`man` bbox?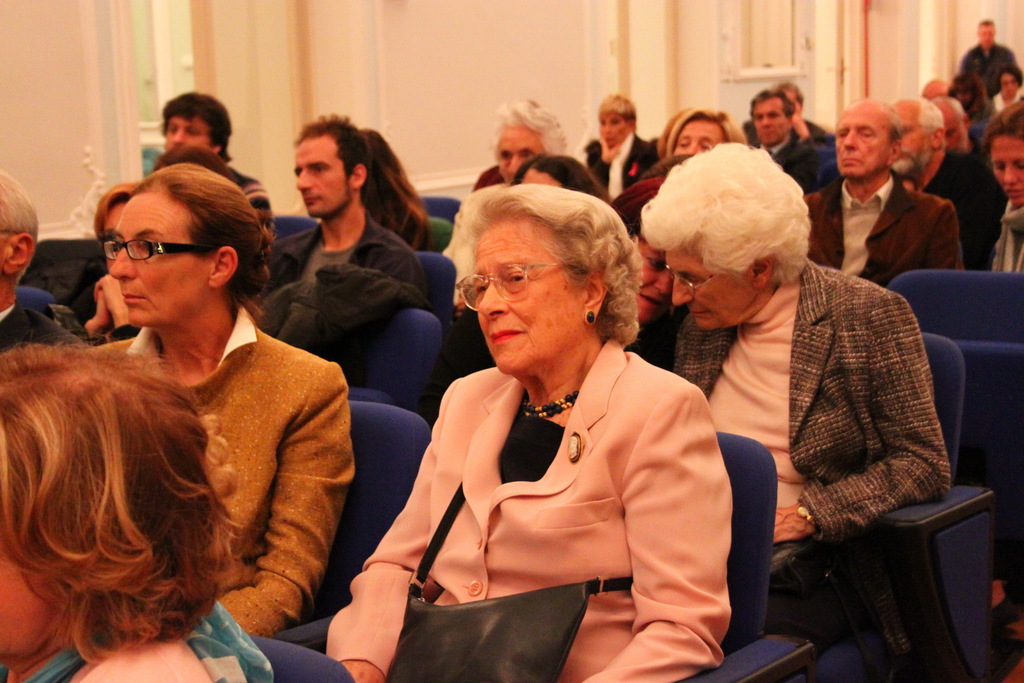
rect(0, 168, 85, 359)
